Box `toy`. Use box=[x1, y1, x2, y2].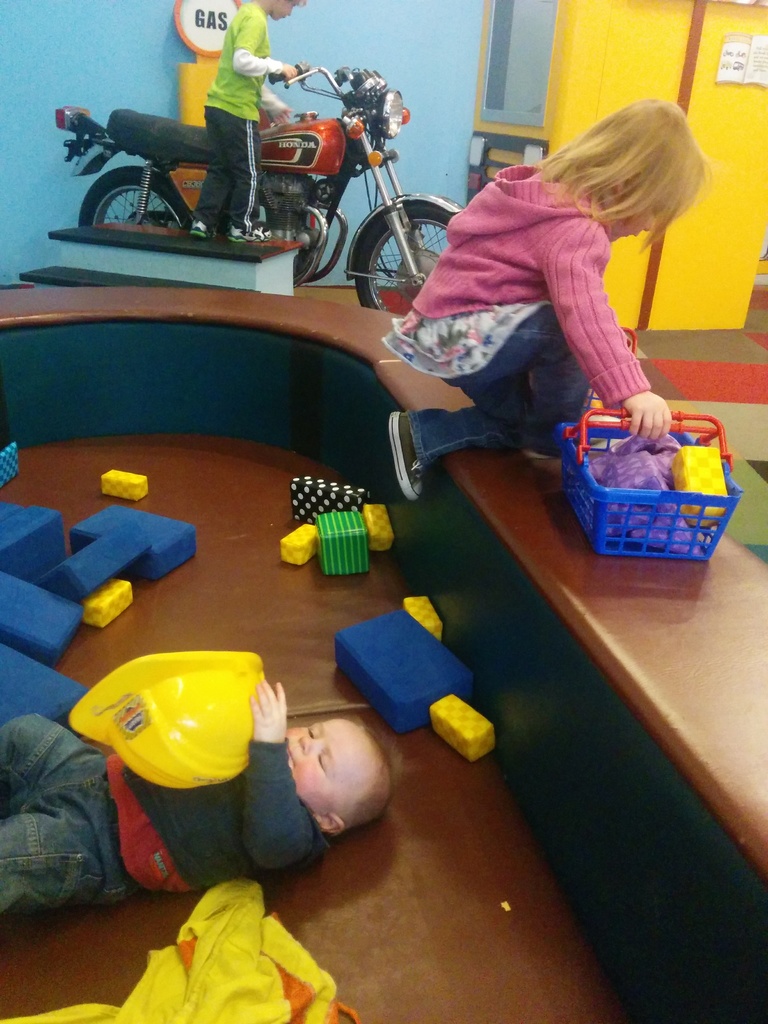
box=[669, 445, 726, 526].
